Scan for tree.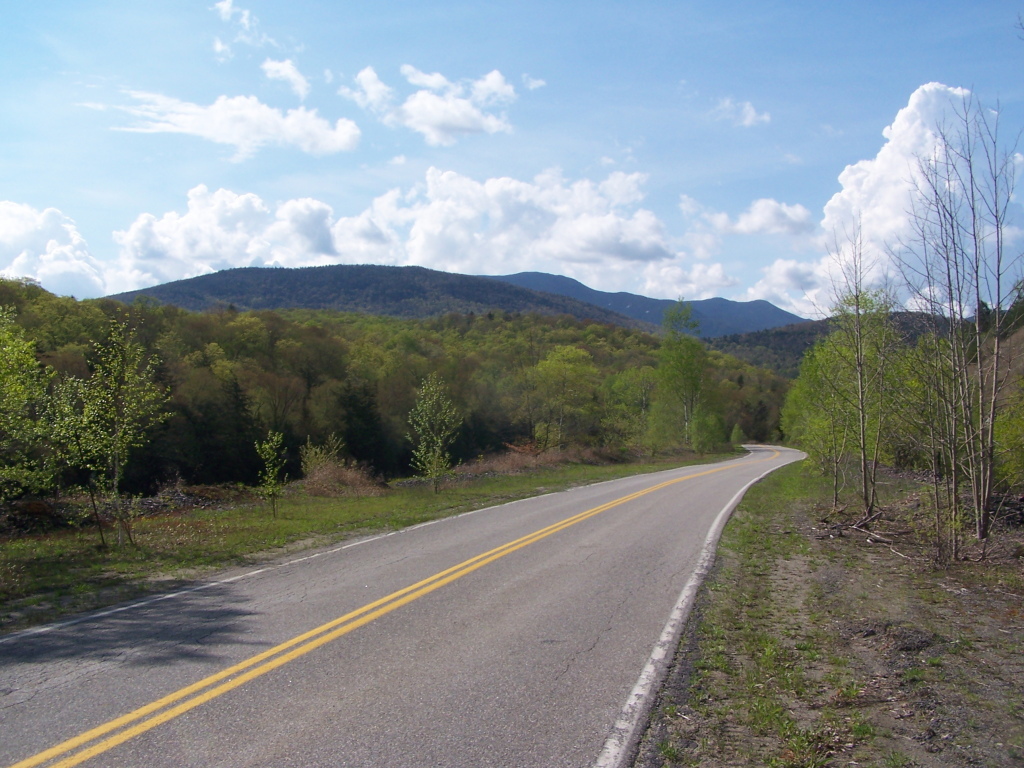
Scan result: box(537, 340, 610, 448).
